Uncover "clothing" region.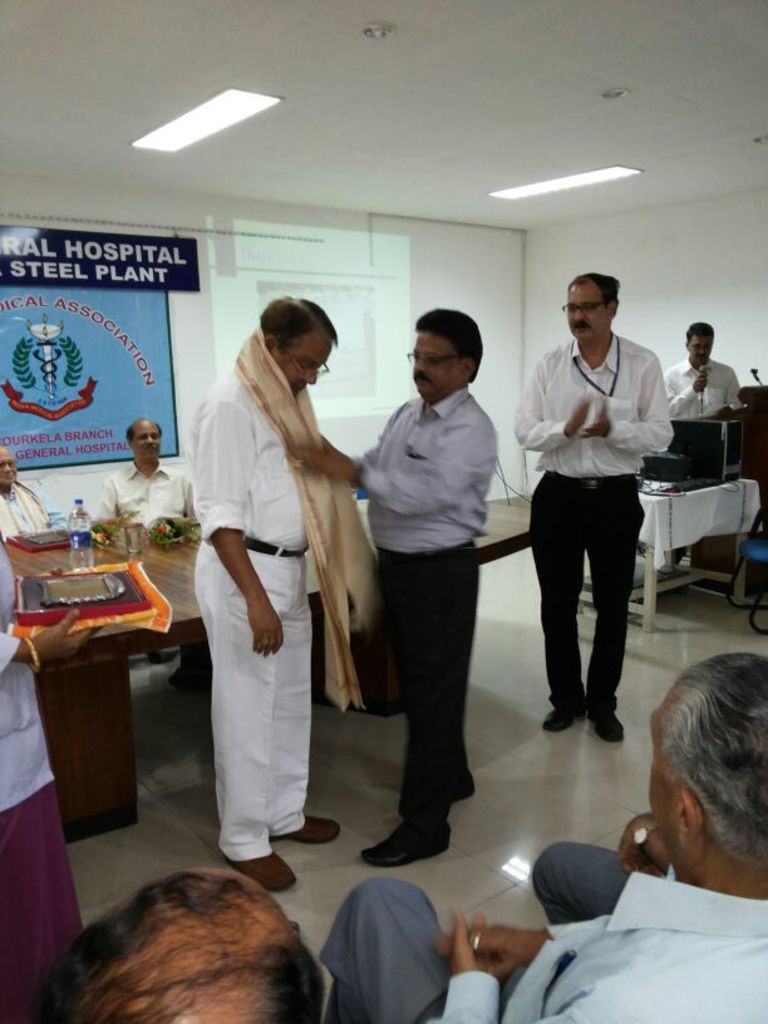
Uncovered: <box>0,533,89,1023</box>.
